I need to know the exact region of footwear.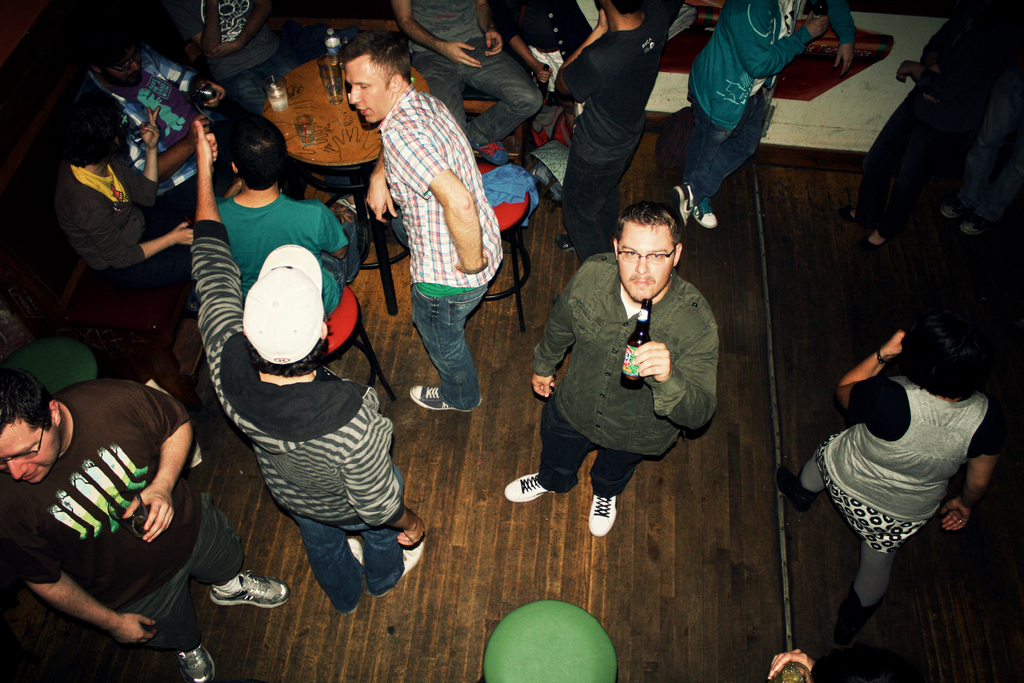
Region: bbox=[586, 493, 616, 538].
